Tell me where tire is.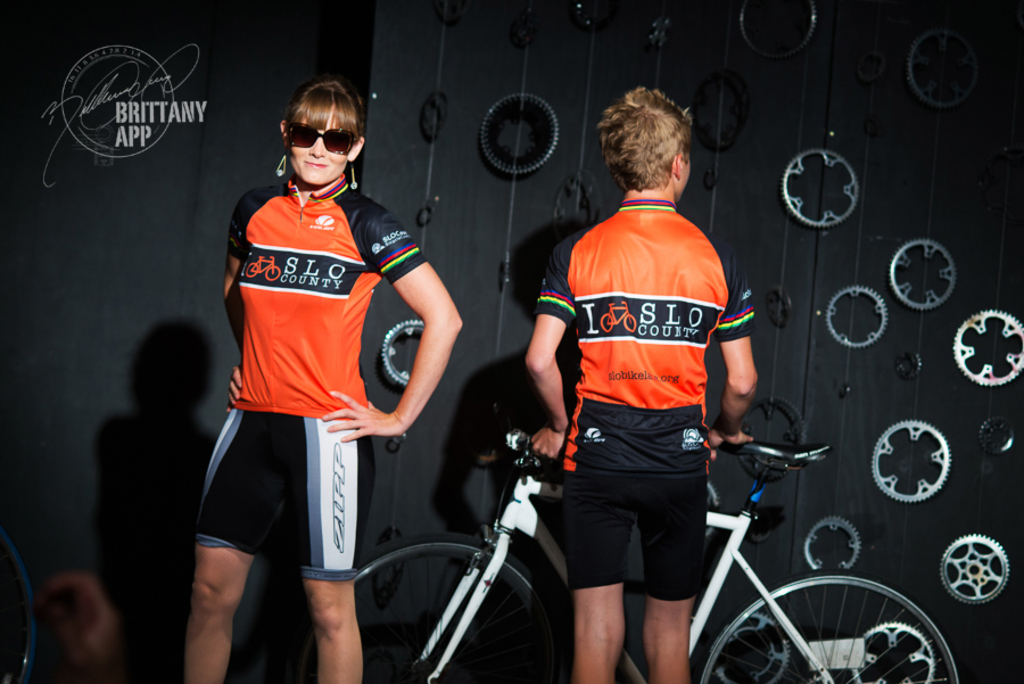
tire is at <bbox>691, 562, 960, 683</bbox>.
